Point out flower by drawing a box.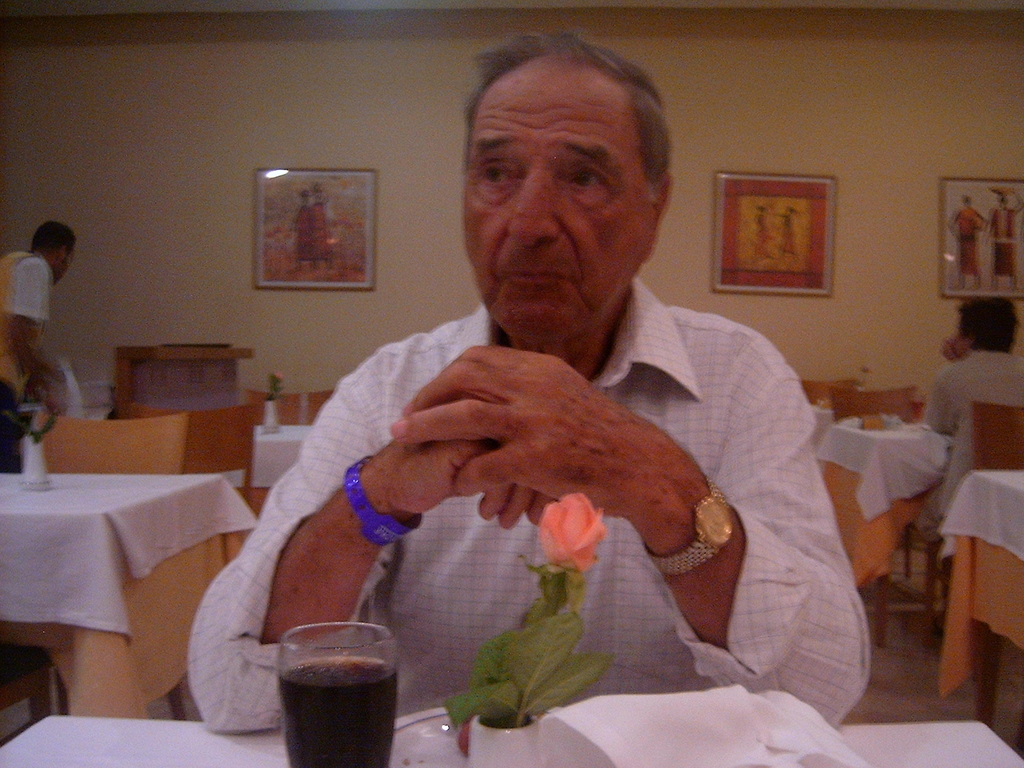
x1=532, y1=491, x2=609, y2=577.
